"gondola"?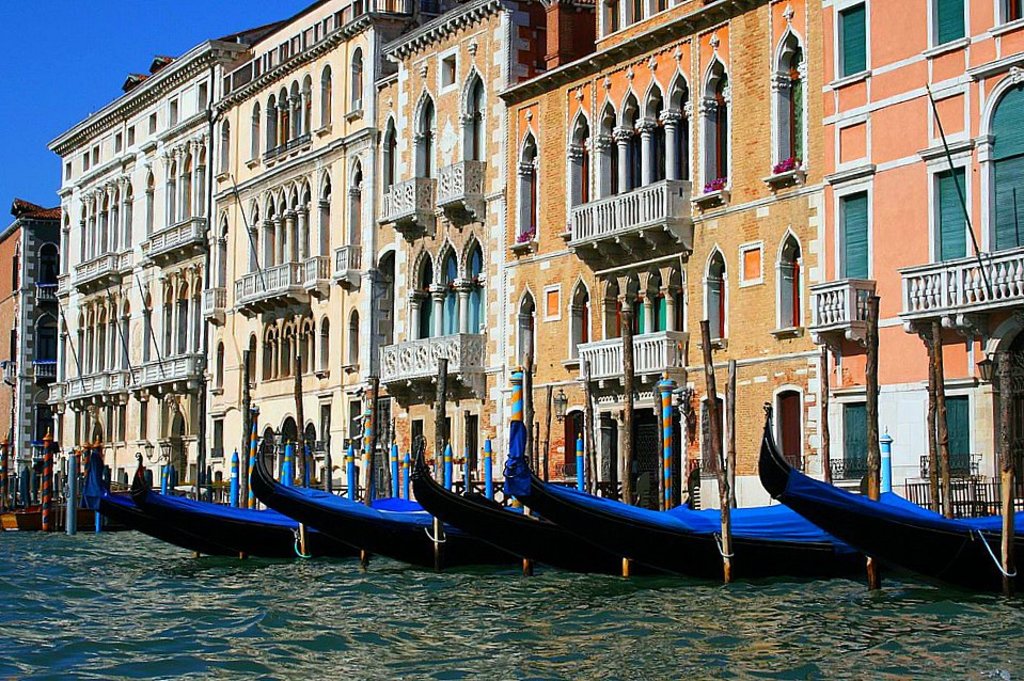
[77, 435, 250, 566]
